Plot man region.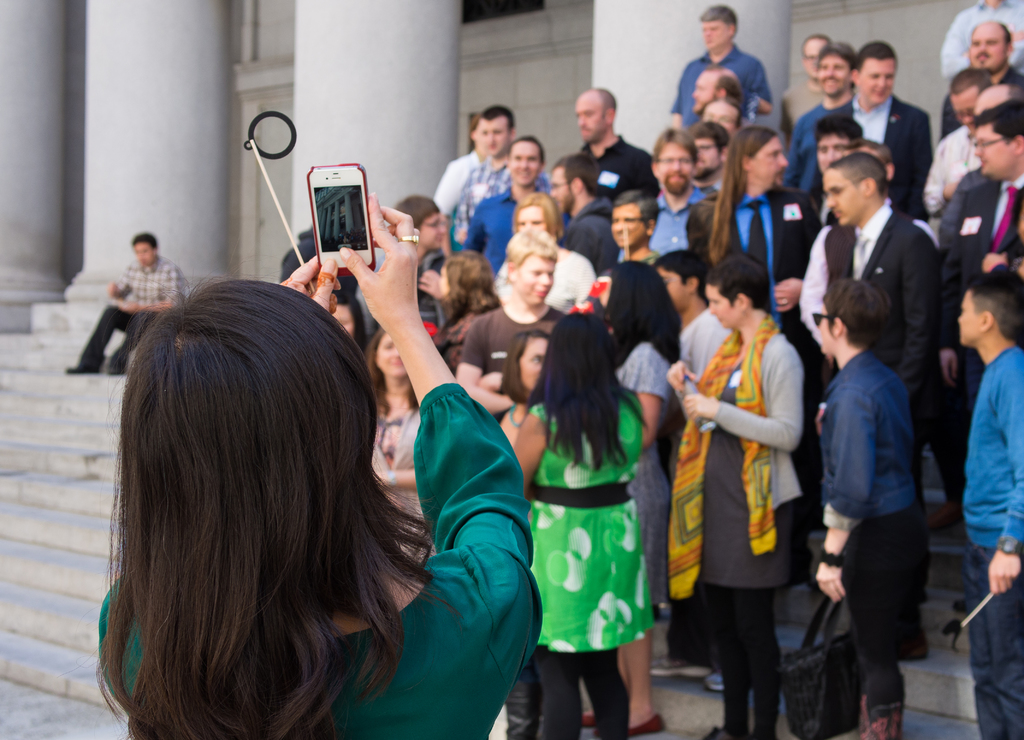
Plotted at bbox=(65, 231, 195, 375).
